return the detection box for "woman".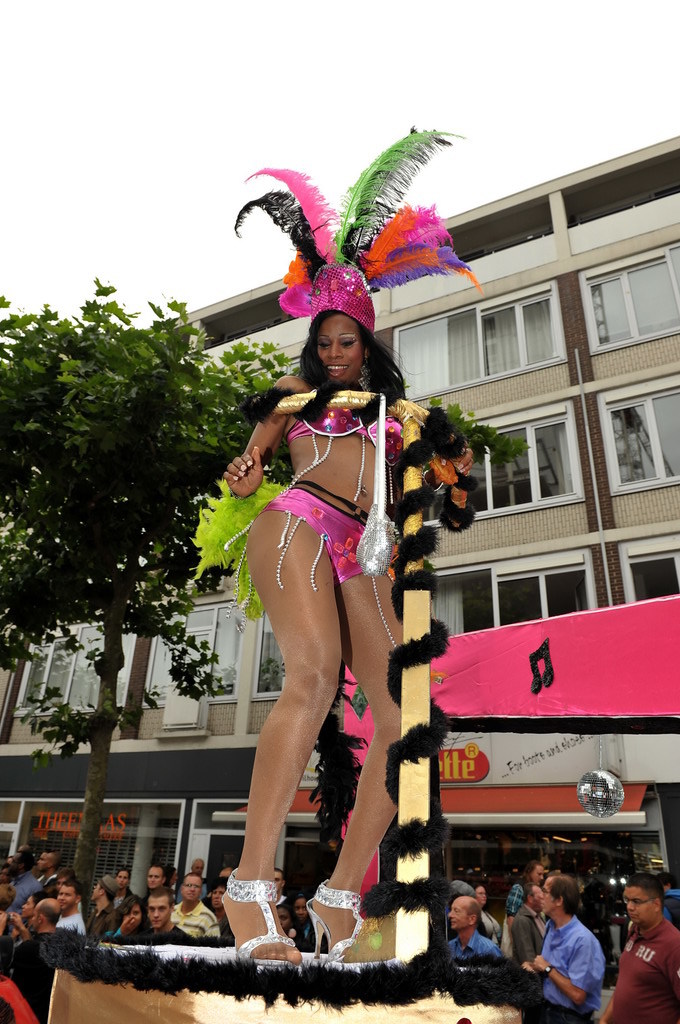
l=468, t=882, r=507, b=950.
